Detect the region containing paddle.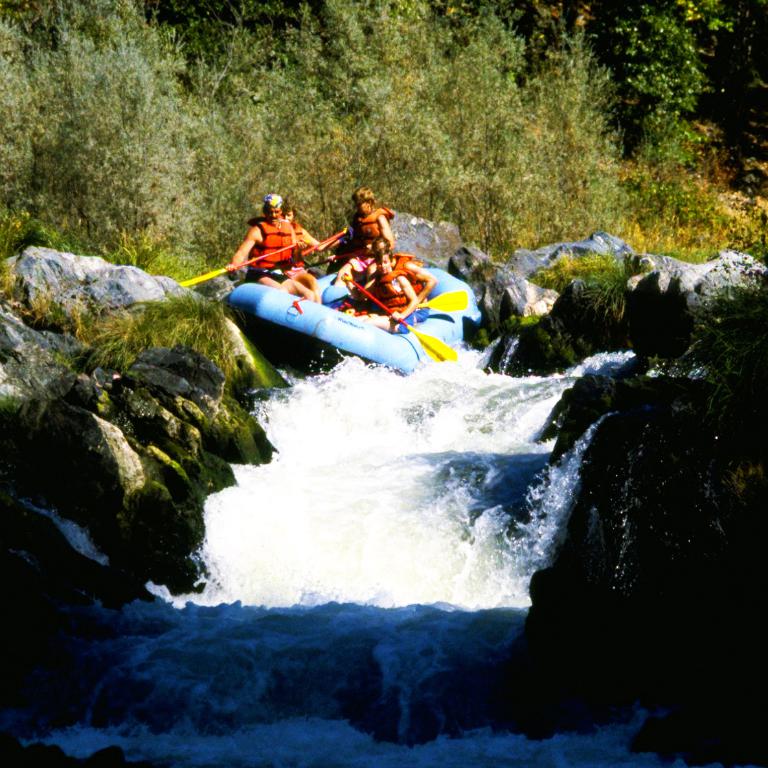
detection(297, 229, 348, 256).
